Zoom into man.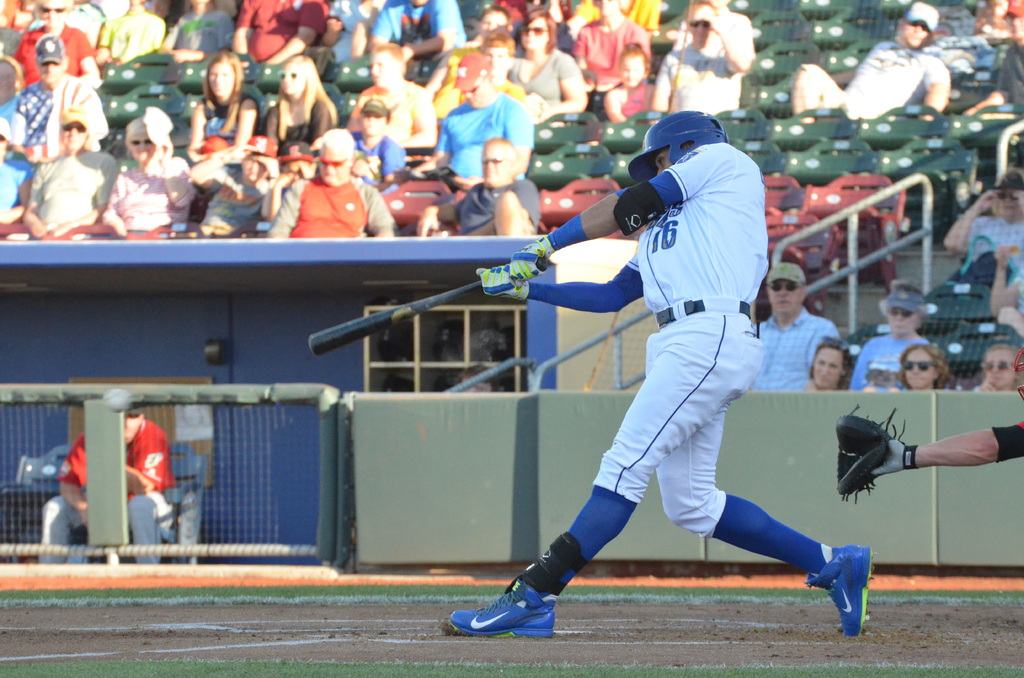
Zoom target: l=0, t=118, r=41, b=225.
